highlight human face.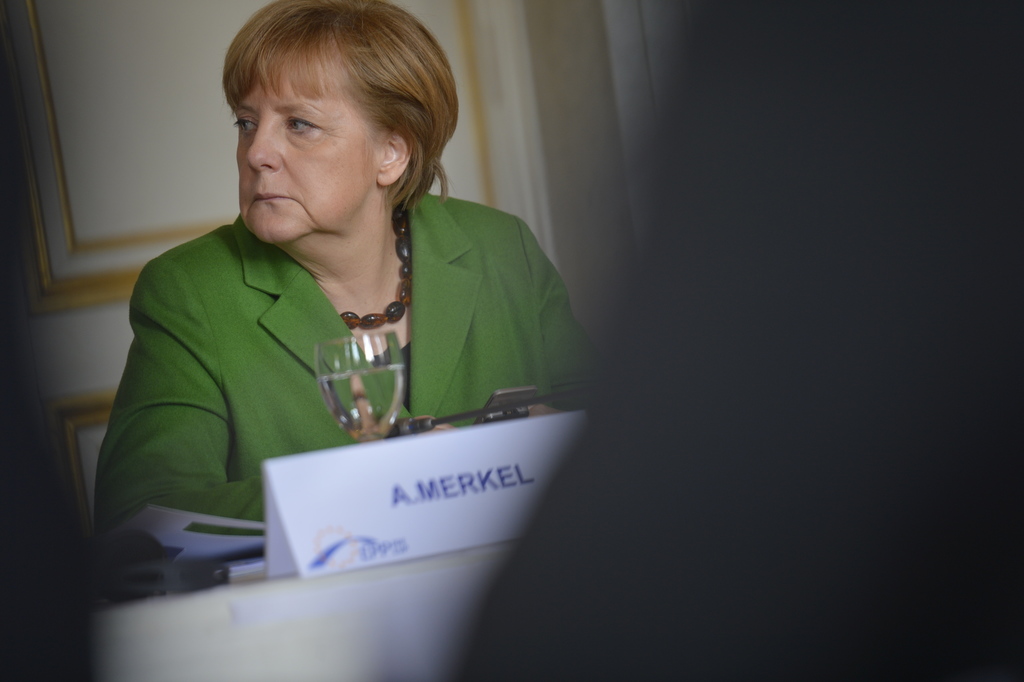
Highlighted region: BBox(237, 63, 381, 242).
